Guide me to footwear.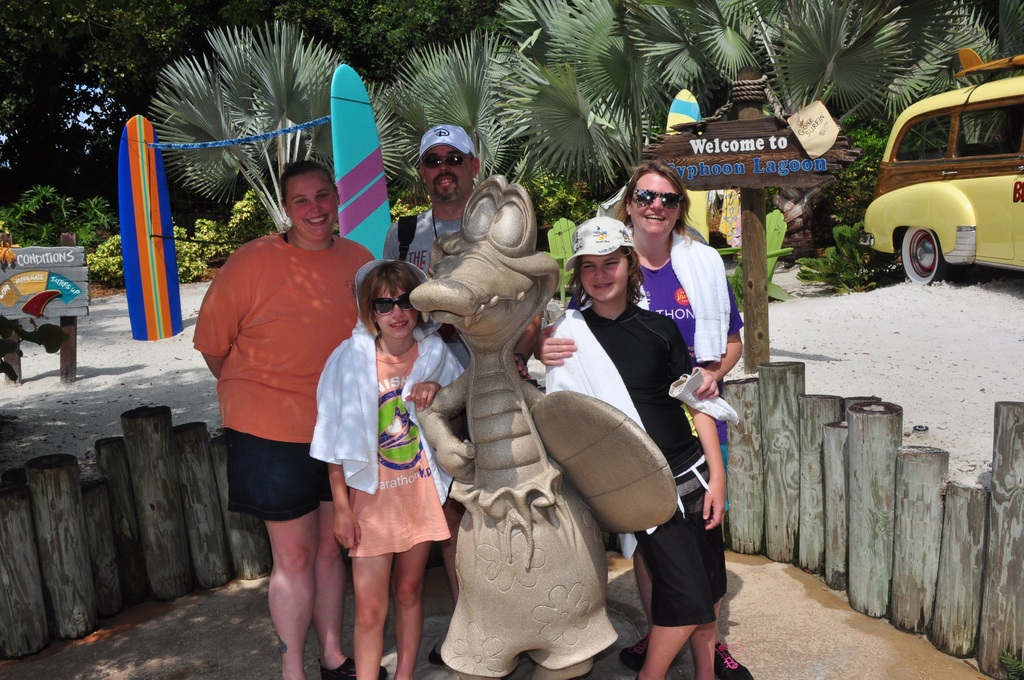
Guidance: box=[710, 636, 753, 679].
